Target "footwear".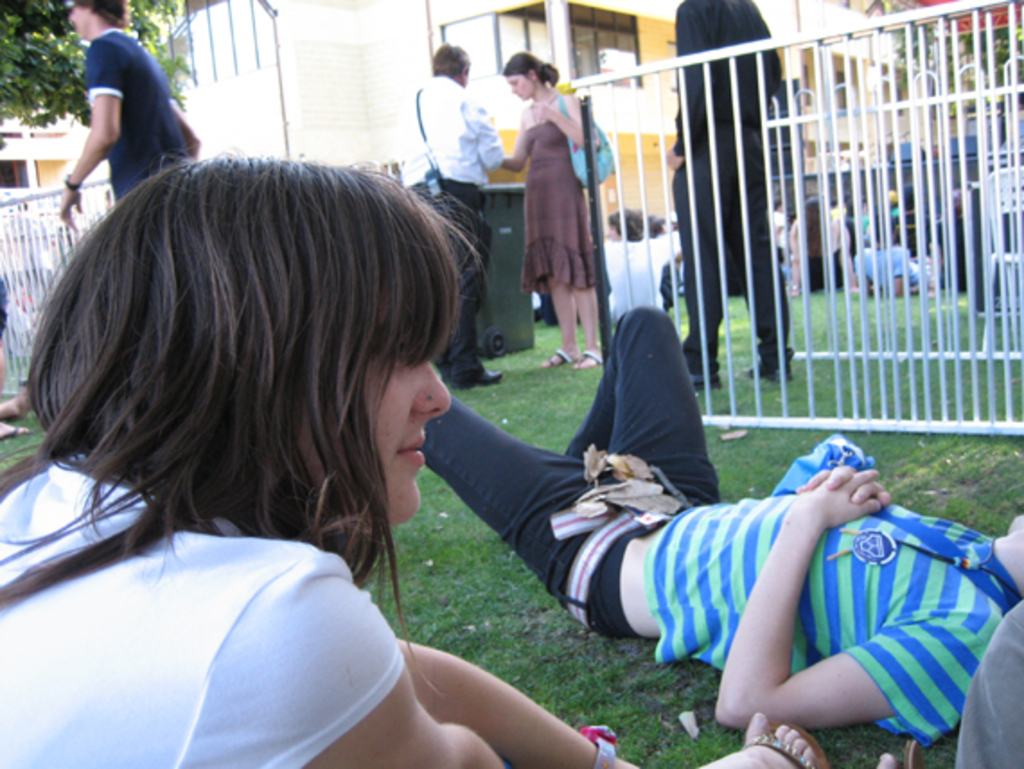
Target region: 738, 359, 787, 381.
